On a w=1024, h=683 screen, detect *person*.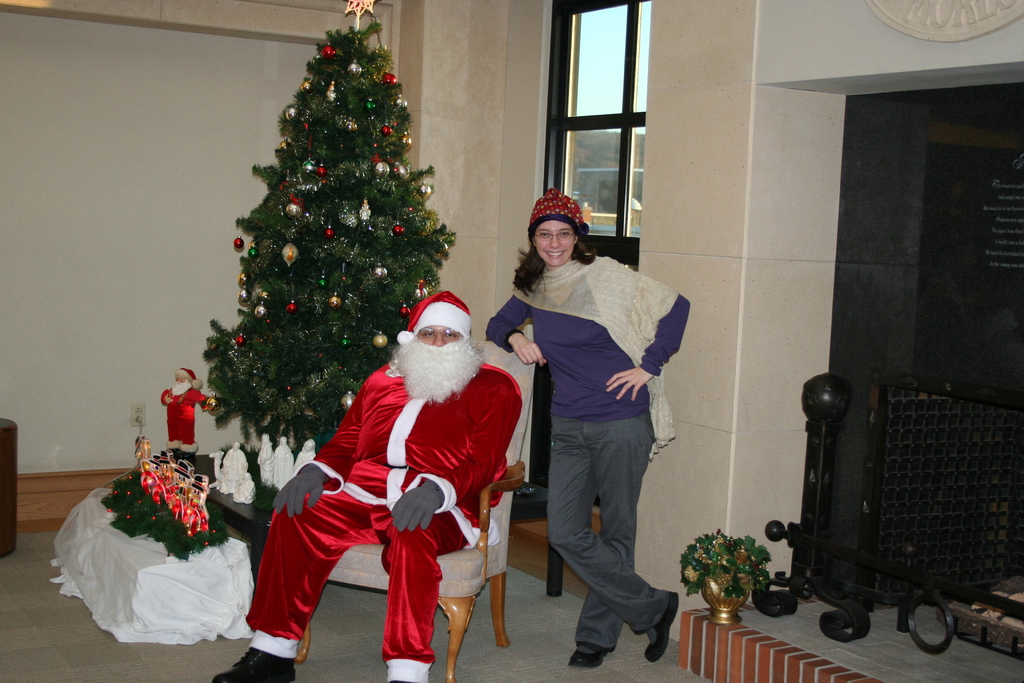
box(210, 293, 528, 682).
